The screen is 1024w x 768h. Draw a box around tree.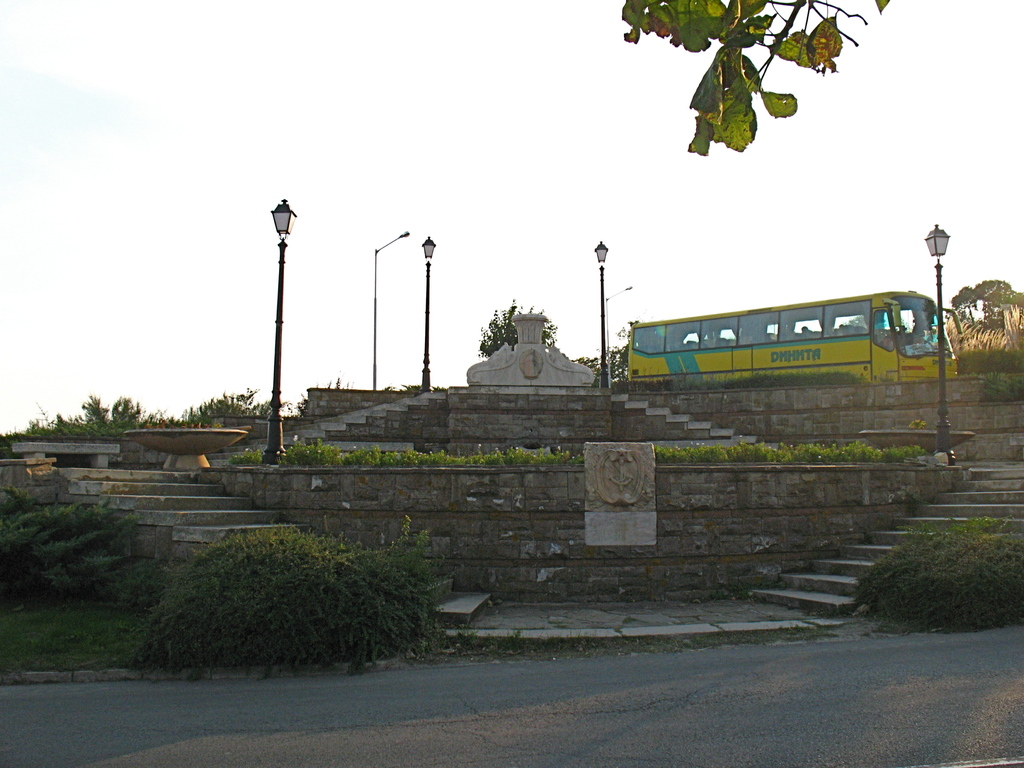
bbox=[572, 320, 635, 389].
